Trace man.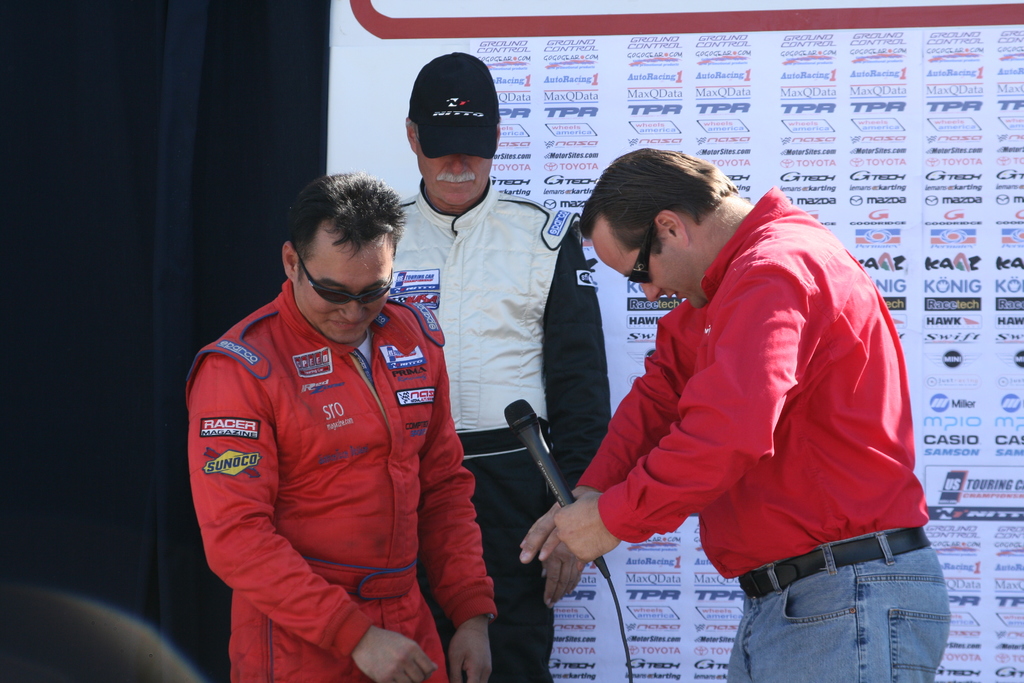
Traced to left=184, top=176, right=499, bottom=682.
